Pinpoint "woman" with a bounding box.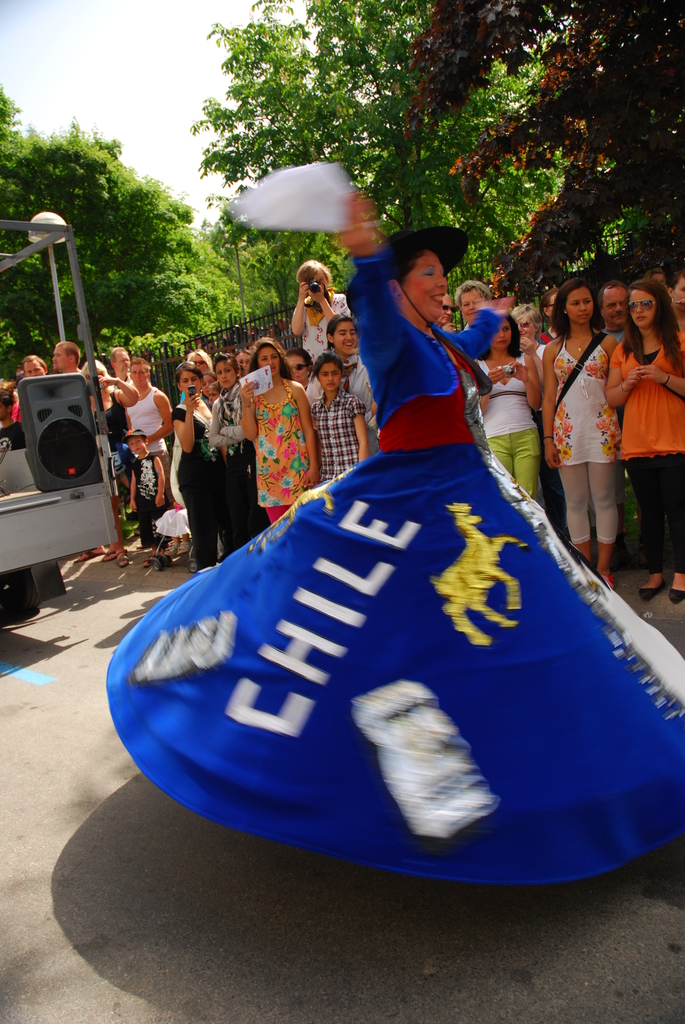
box=[606, 272, 684, 603].
